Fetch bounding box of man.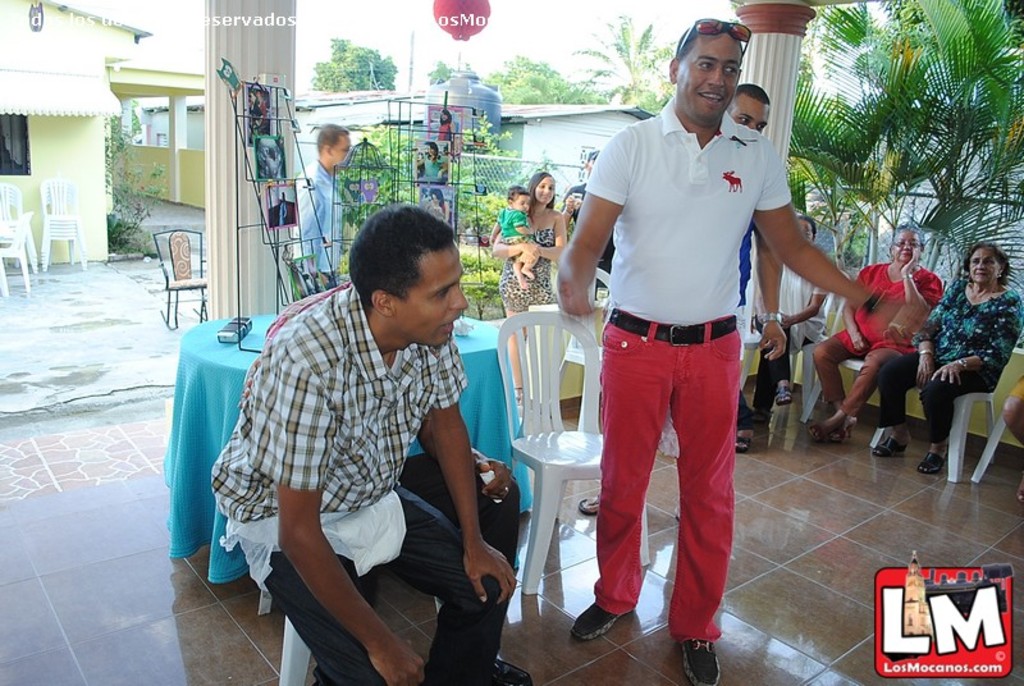
Bbox: 552/22/929/685.
